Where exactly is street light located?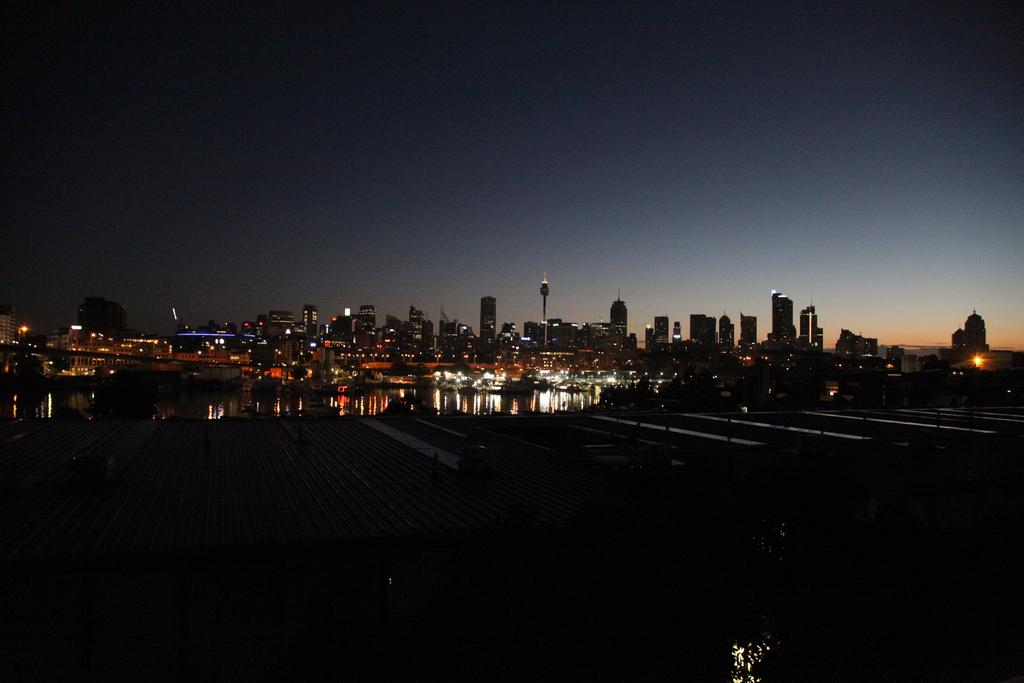
Its bounding box is [left=246, top=348, right=251, bottom=365].
